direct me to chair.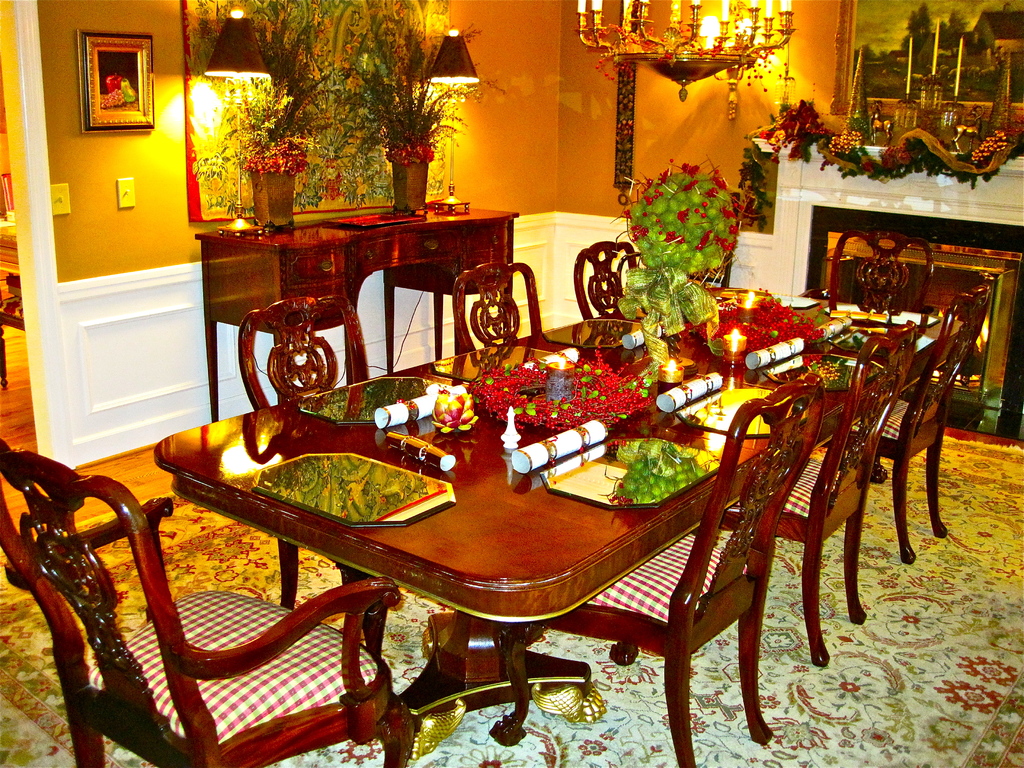
Direction: {"left": 846, "top": 283, "right": 993, "bottom": 563}.
